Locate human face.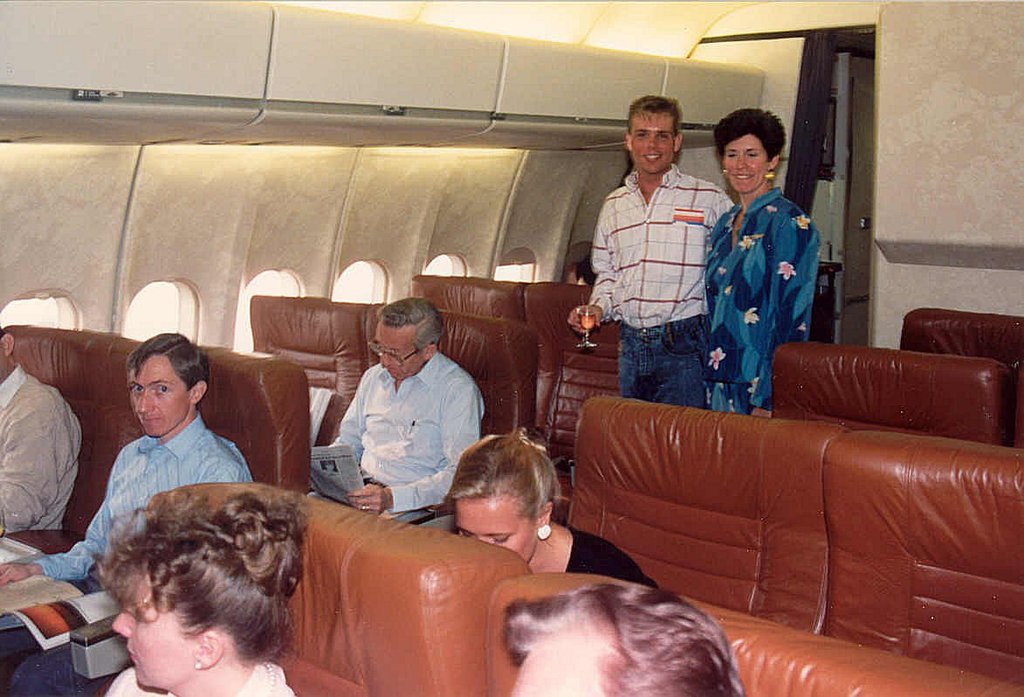
Bounding box: locate(452, 494, 539, 563).
